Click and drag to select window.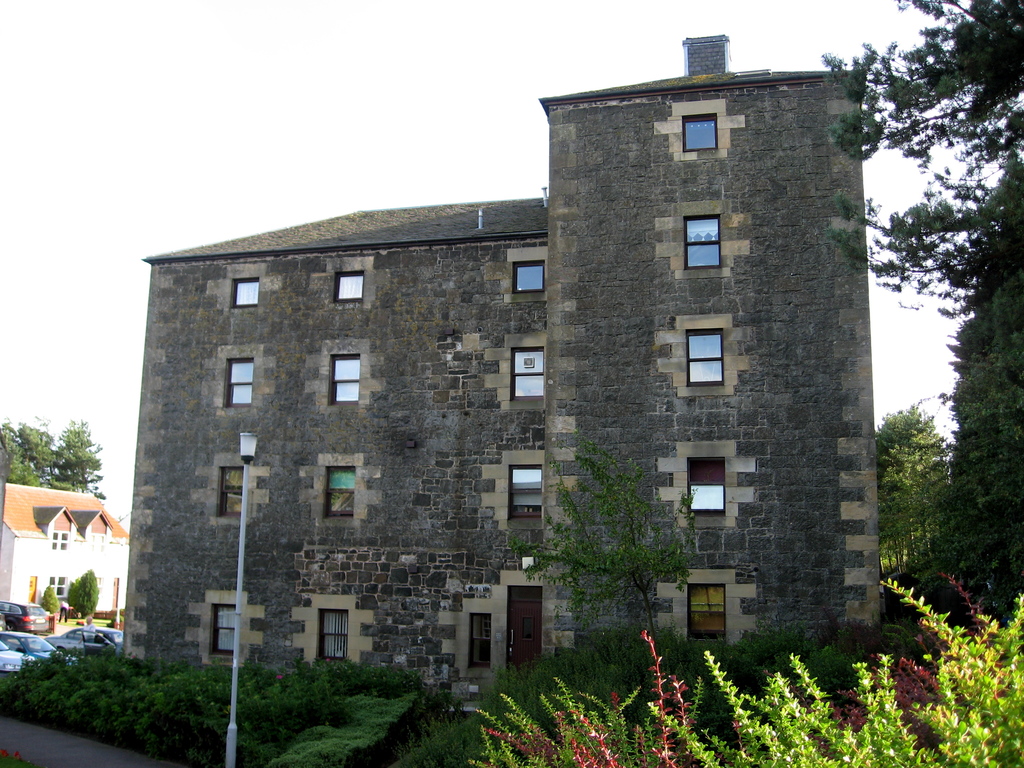
Selection: box(222, 466, 246, 517).
